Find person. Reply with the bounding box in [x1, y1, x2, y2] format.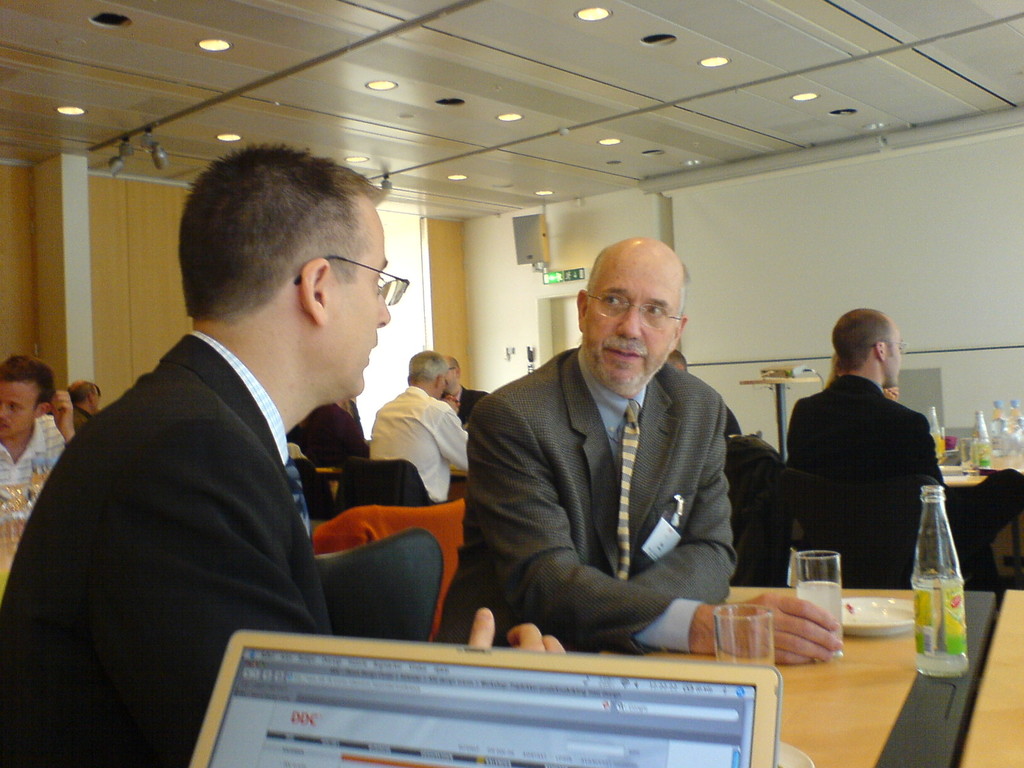
[439, 351, 501, 431].
